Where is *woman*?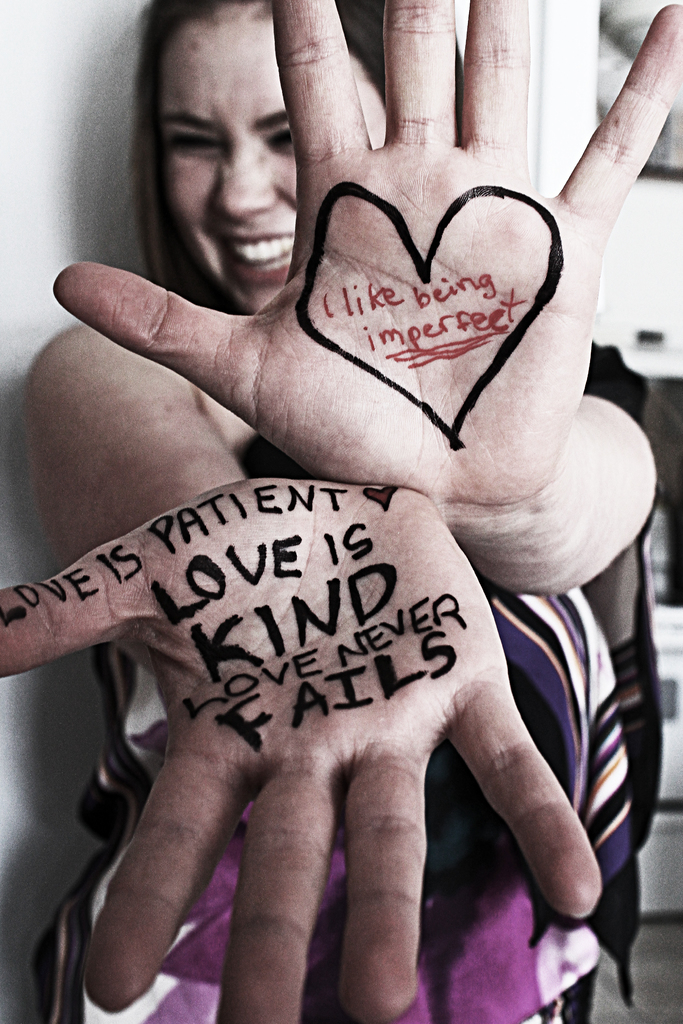
region(26, 0, 665, 925).
